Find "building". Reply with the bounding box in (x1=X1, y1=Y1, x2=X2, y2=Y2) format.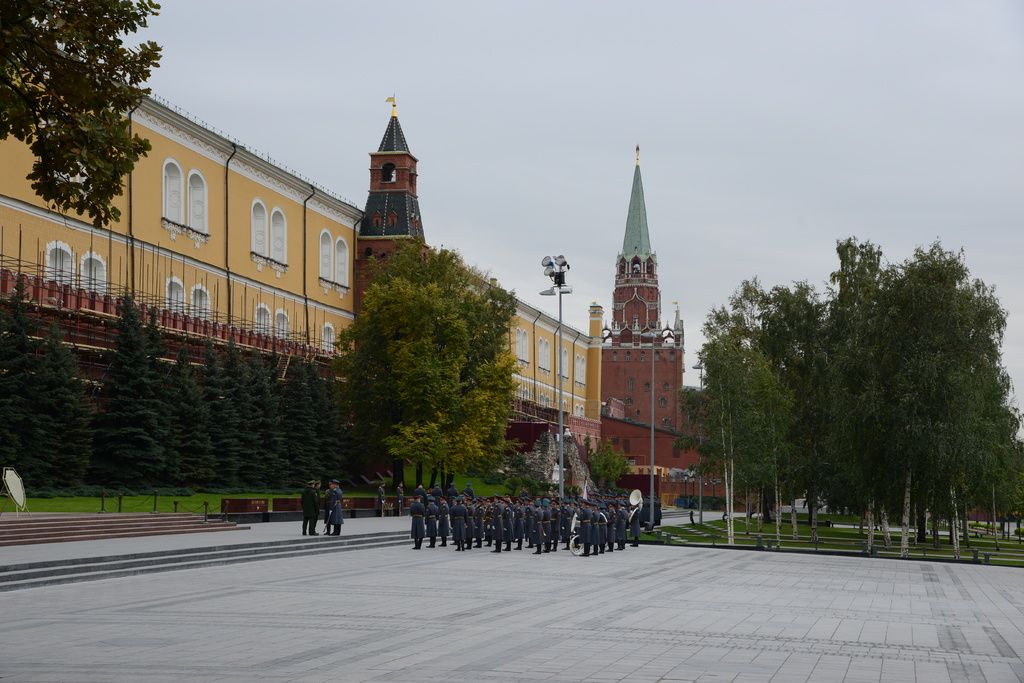
(x1=604, y1=150, x2=768, y2=524).
